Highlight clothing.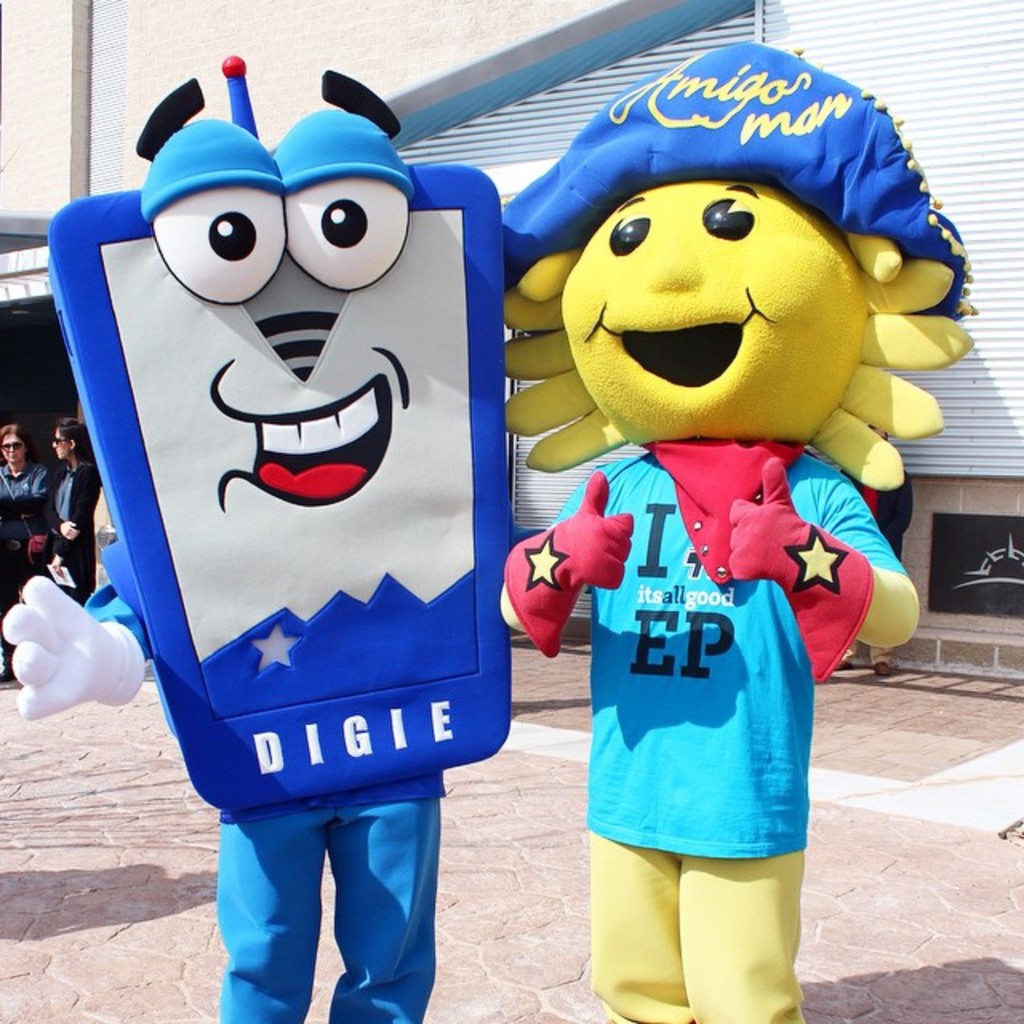
Highlighted region: bbox=[590, 835, 805, 1022].
